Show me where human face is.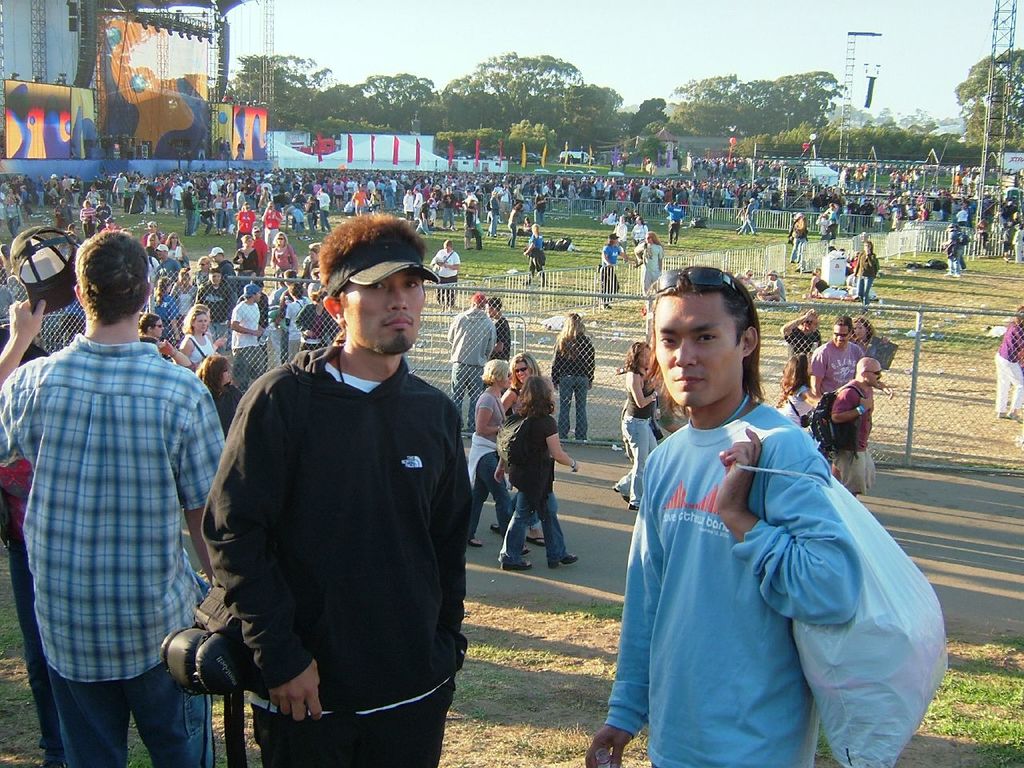
human face is at 515 362 529 382.
